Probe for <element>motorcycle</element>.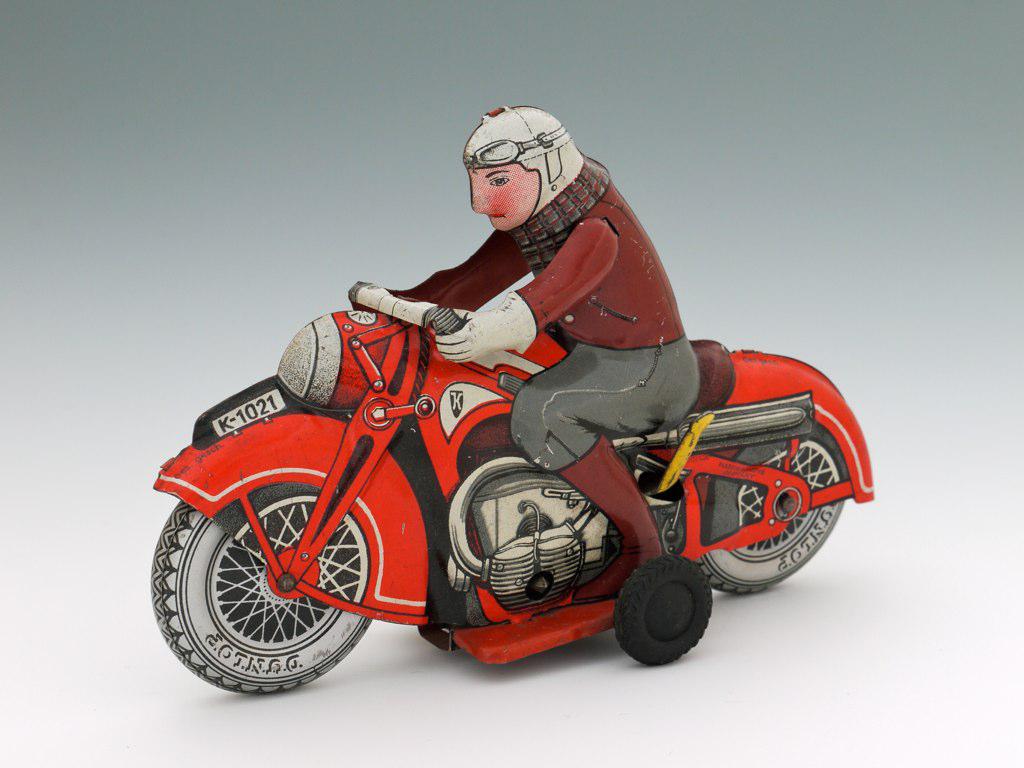
Probe result: select_region(145, 265, 884, 689).
